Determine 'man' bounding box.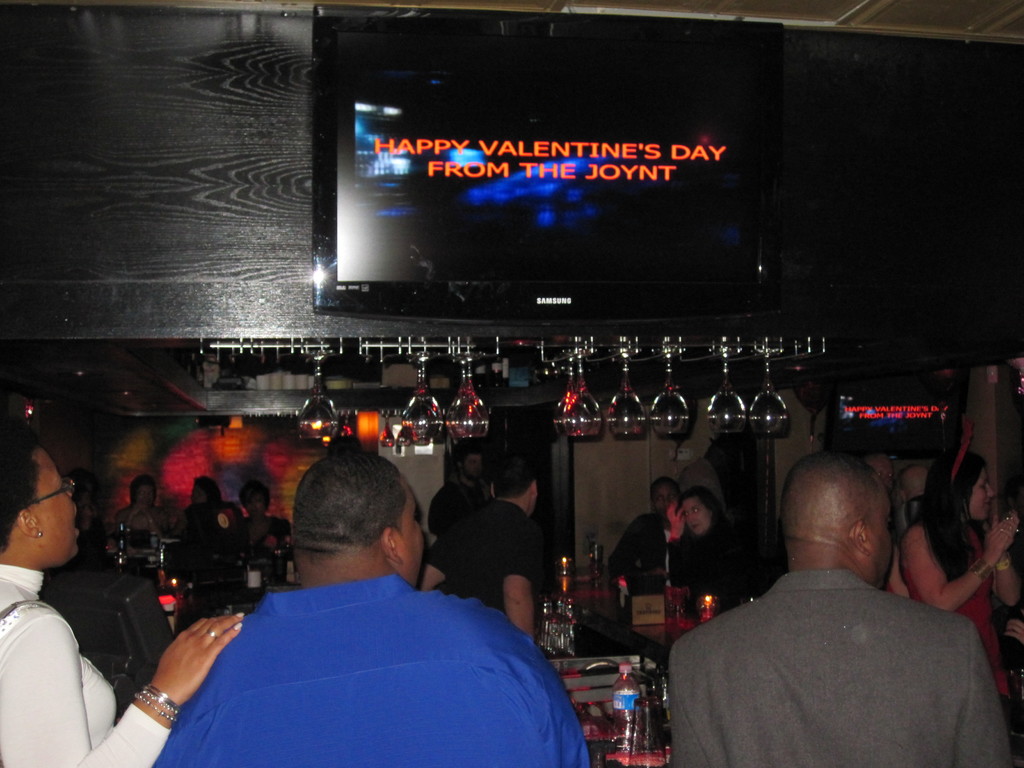
Determined: (x1=431, y1=446, x2=490, y2=539).
